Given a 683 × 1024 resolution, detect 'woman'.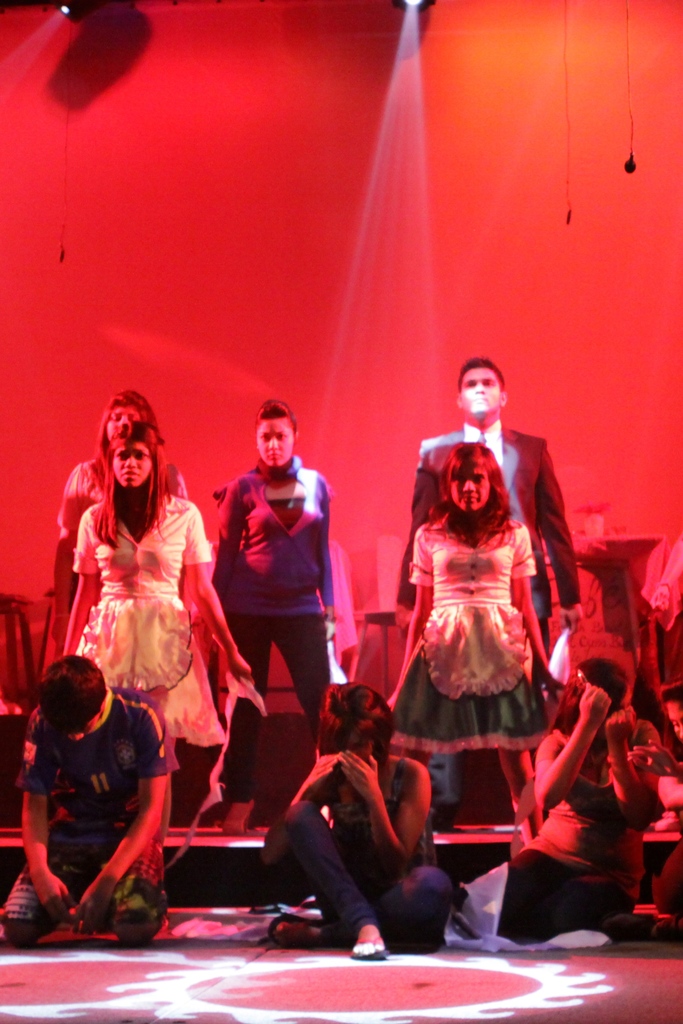
box(275, 680, 463, 950).
